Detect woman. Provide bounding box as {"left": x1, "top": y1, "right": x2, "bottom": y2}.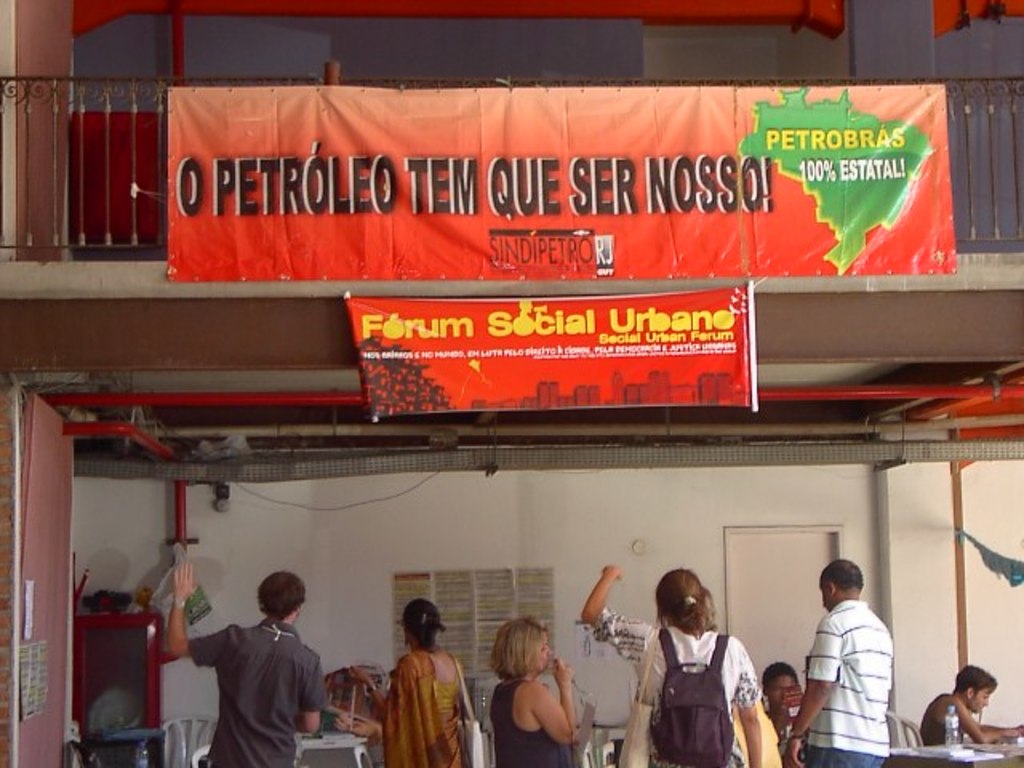
{"left": 477, "top": 621, "right": 589, "bottom": 767}.
